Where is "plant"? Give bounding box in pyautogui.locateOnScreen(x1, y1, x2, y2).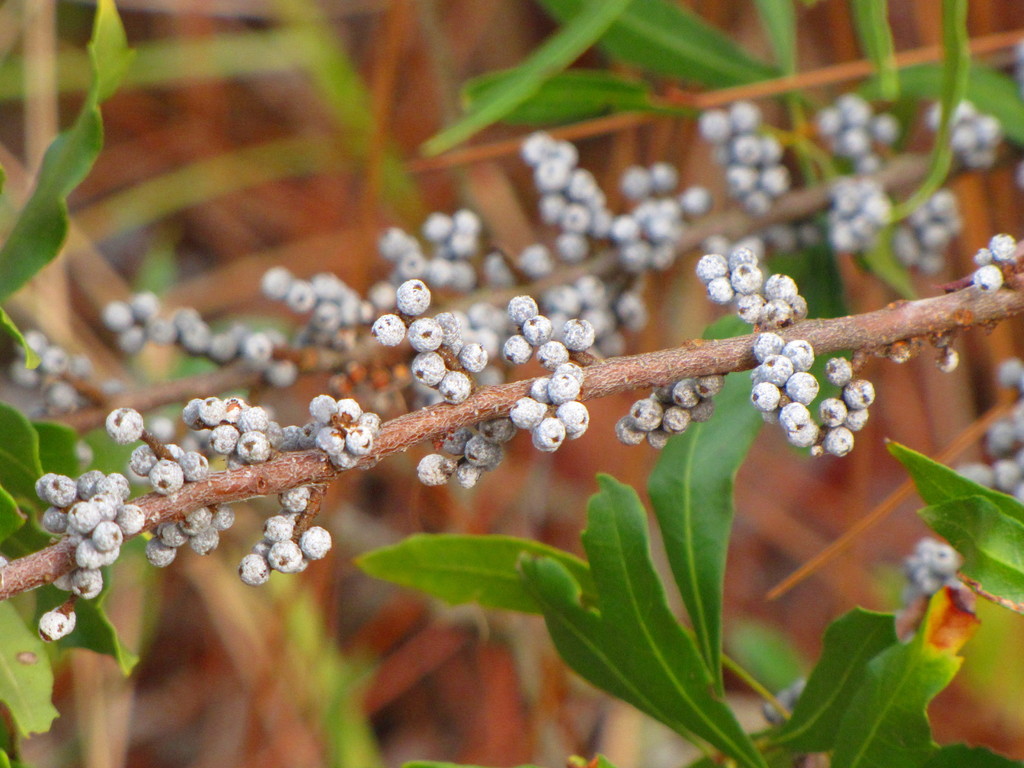
pyautogui.locateOnScreen(0, 0, 1023, 767).
